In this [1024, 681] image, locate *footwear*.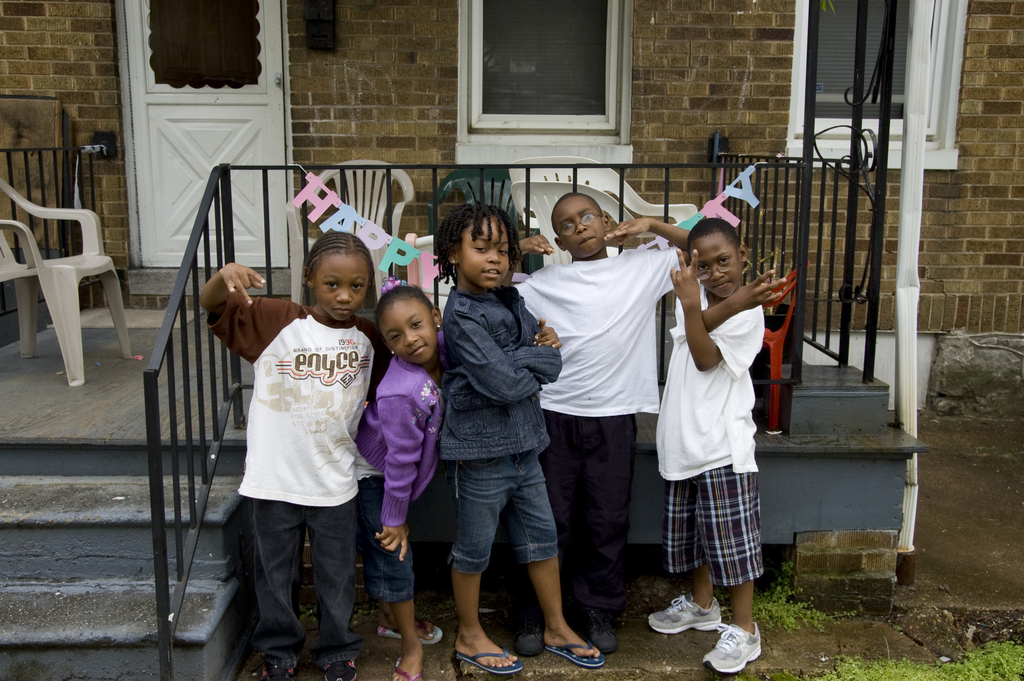
Bounding box: 542/638/607/671.
